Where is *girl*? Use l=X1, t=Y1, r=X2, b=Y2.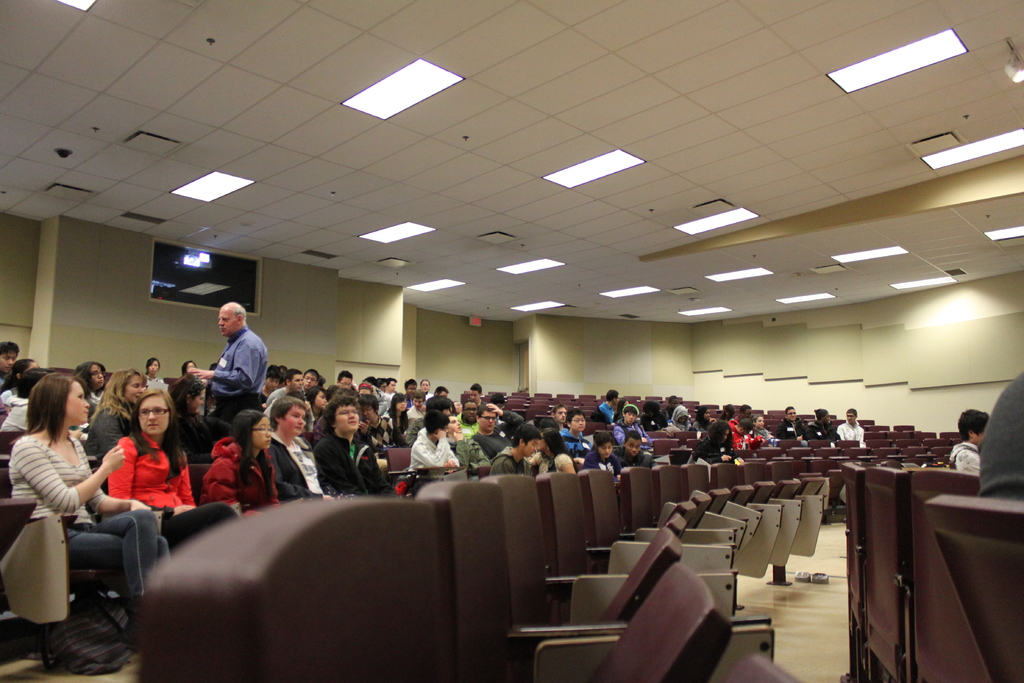
l=107, t=391, r=226, b=563.
